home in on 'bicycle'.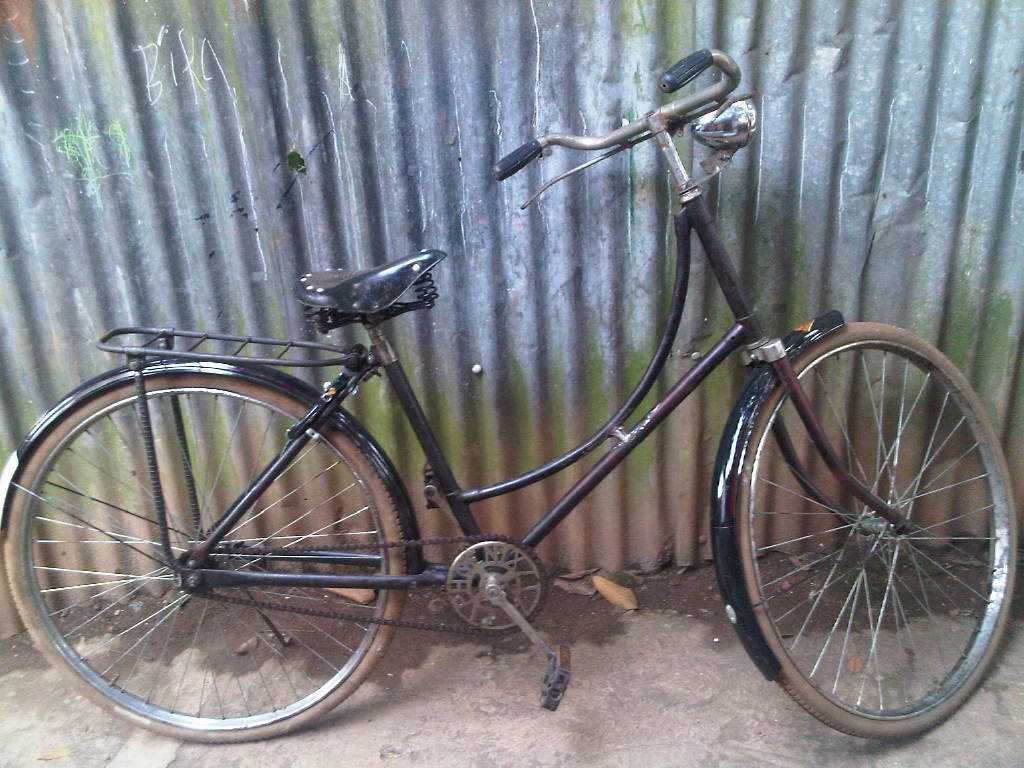
Homed in at crop(0, 47, 1017, 746).
